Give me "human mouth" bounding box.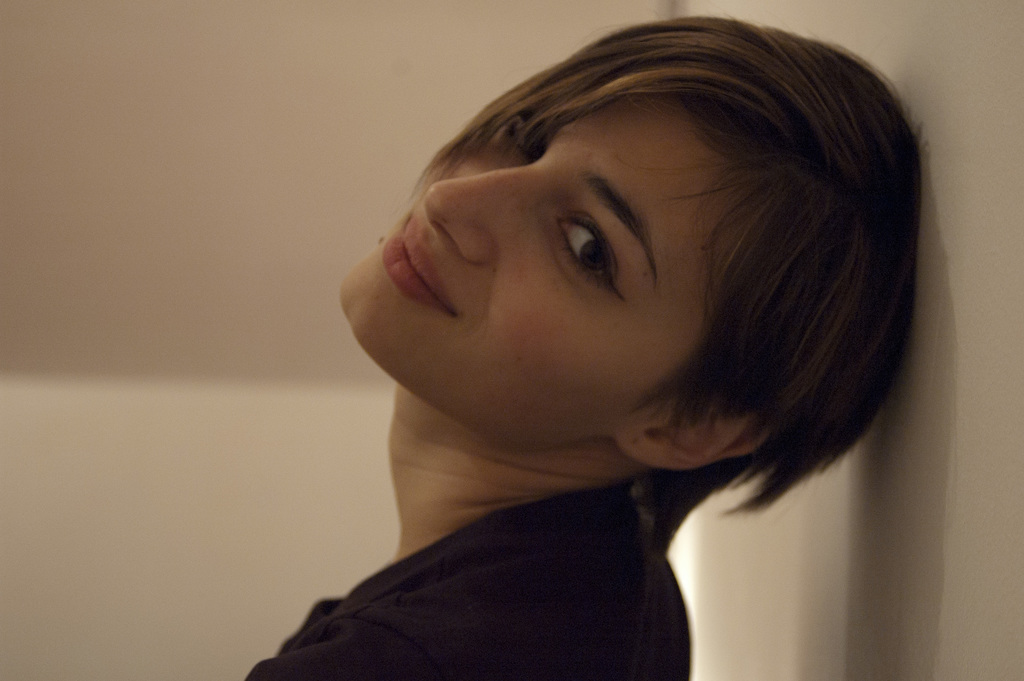
crop(380, 215, 455, 317).
